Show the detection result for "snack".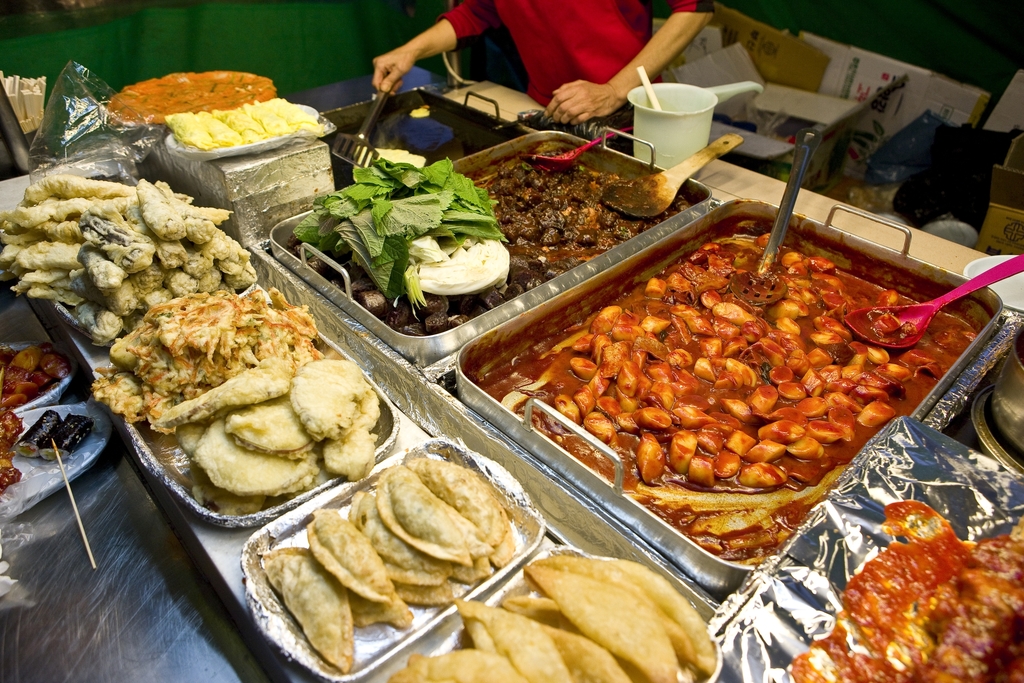
detection(108, 67, 273, 127).
